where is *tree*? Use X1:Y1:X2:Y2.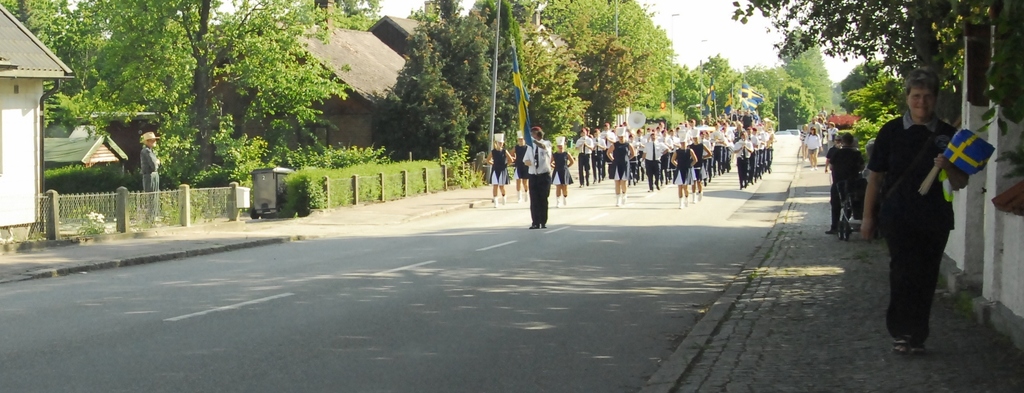
675:56:732:126.
